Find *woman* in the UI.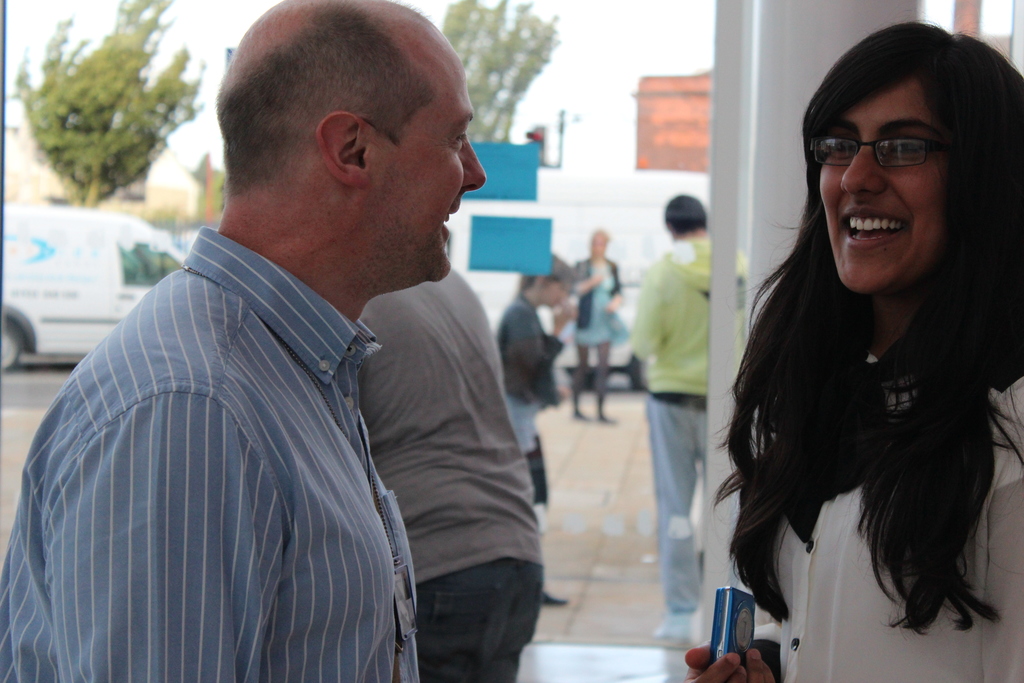
UI element at crop(567, 228, 620, 421).
